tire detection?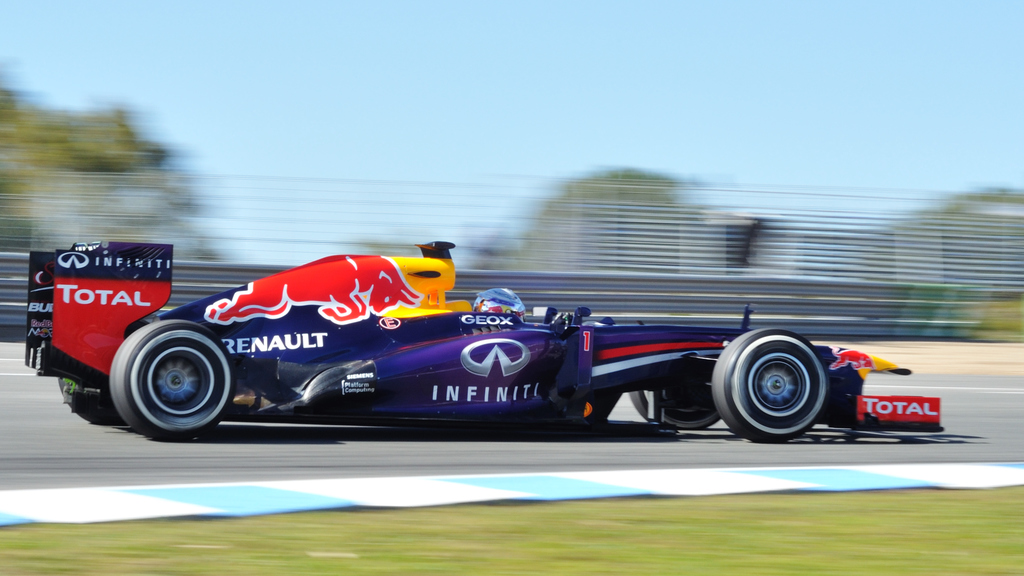
107/321/238/440
